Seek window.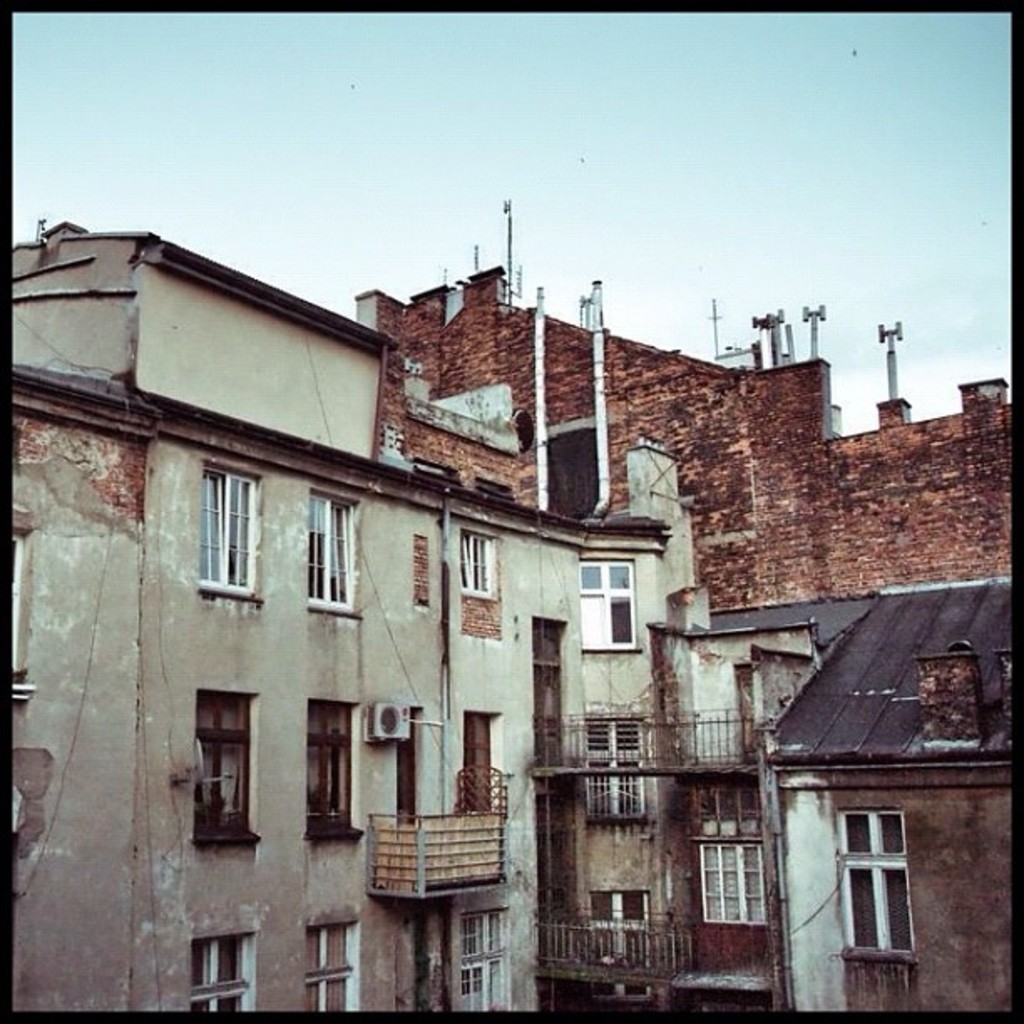
465,529,499,607.
